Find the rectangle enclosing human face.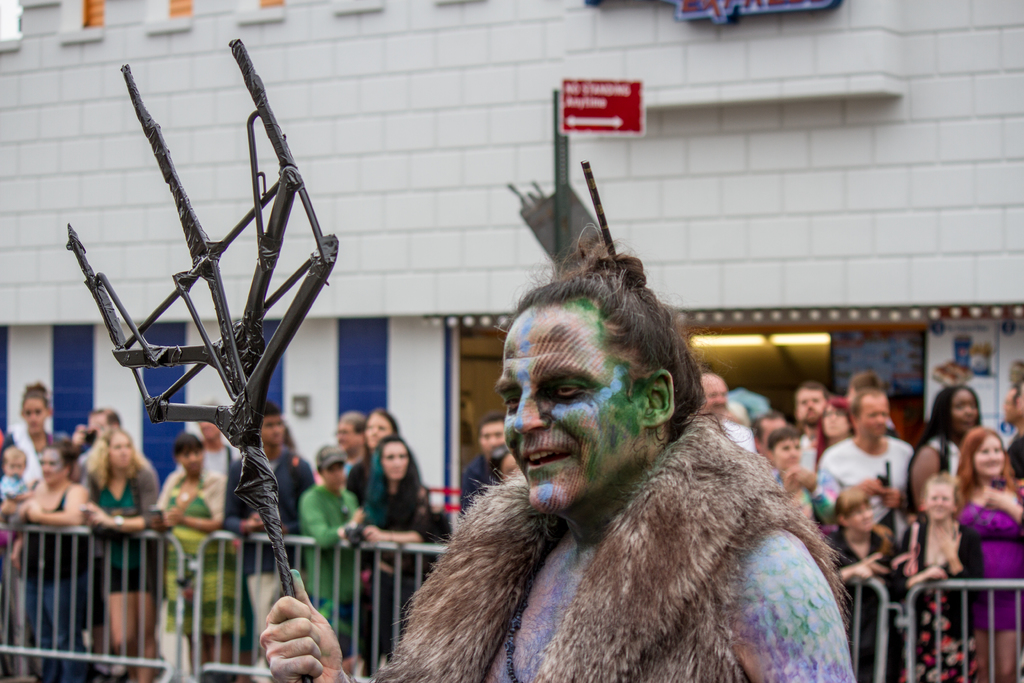
[7,460,17,472].
